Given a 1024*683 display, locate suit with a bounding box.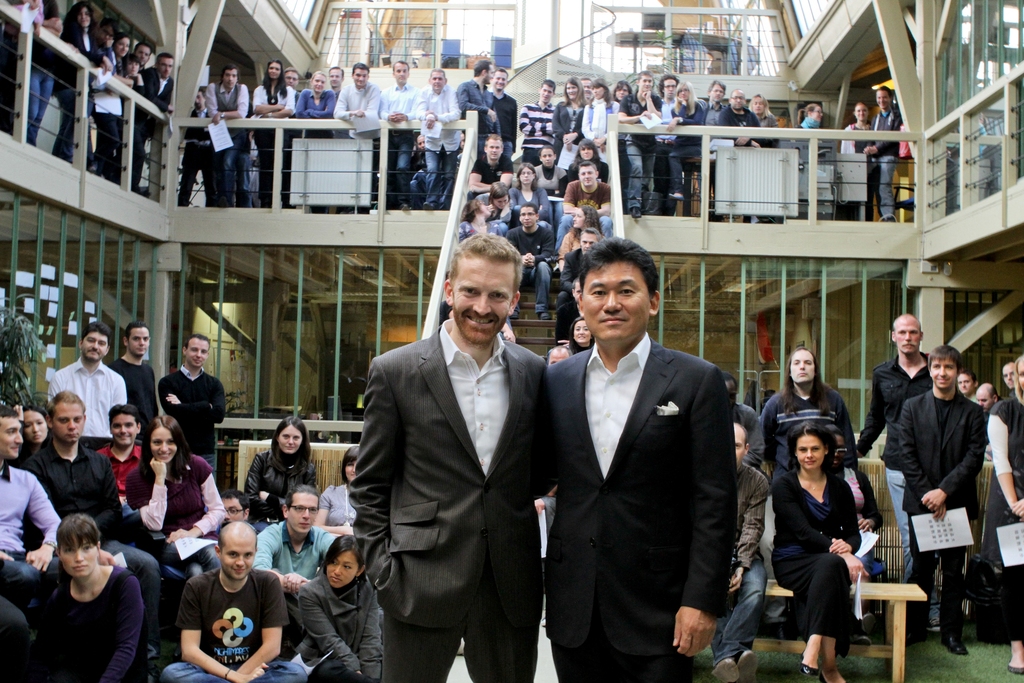
Located: rect(349, 315, 552, 682).
